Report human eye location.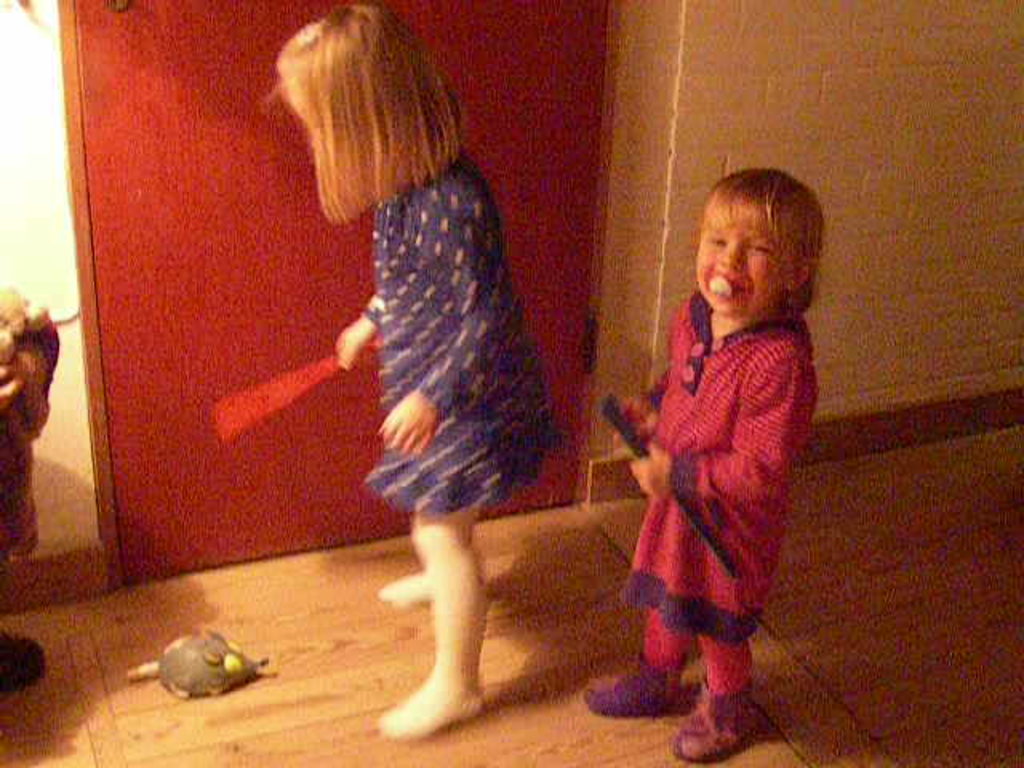
Report: box(704, 234, 731, 246).
